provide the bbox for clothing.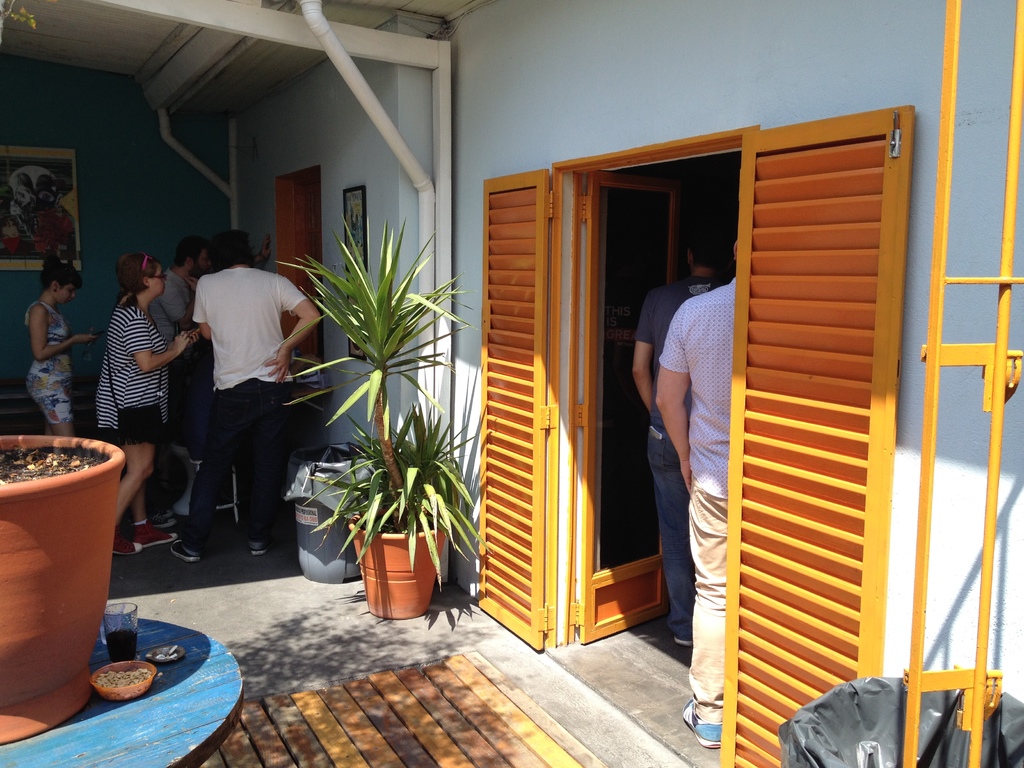
20:291:81:432.
